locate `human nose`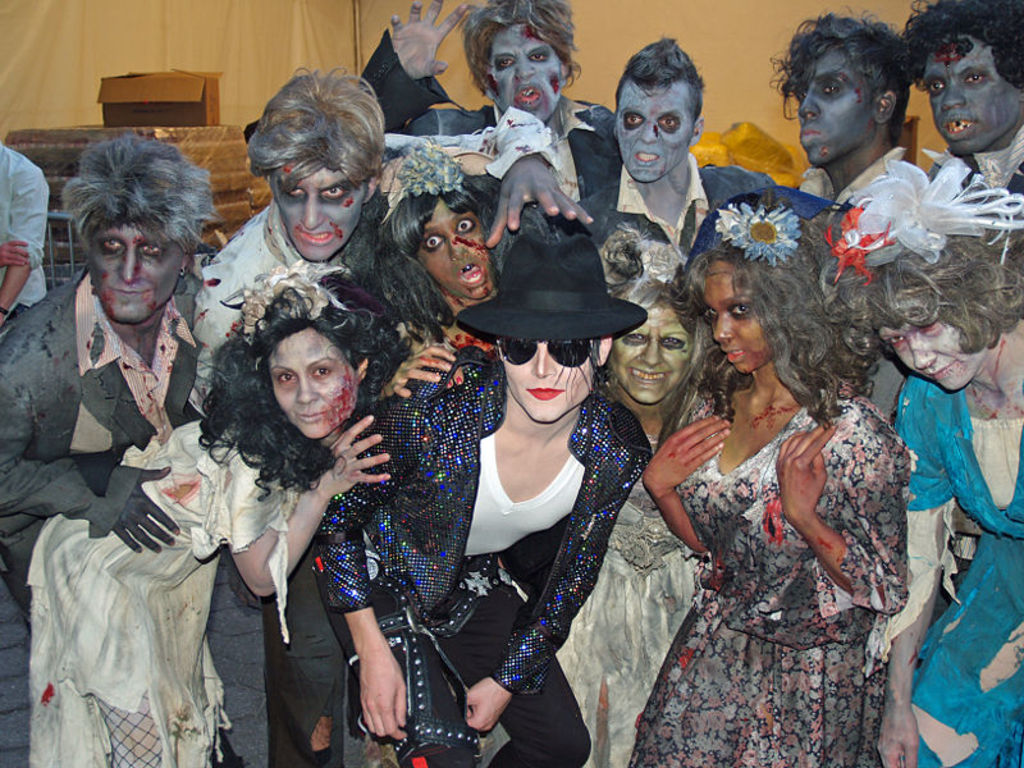
914, 338, 937, 366
